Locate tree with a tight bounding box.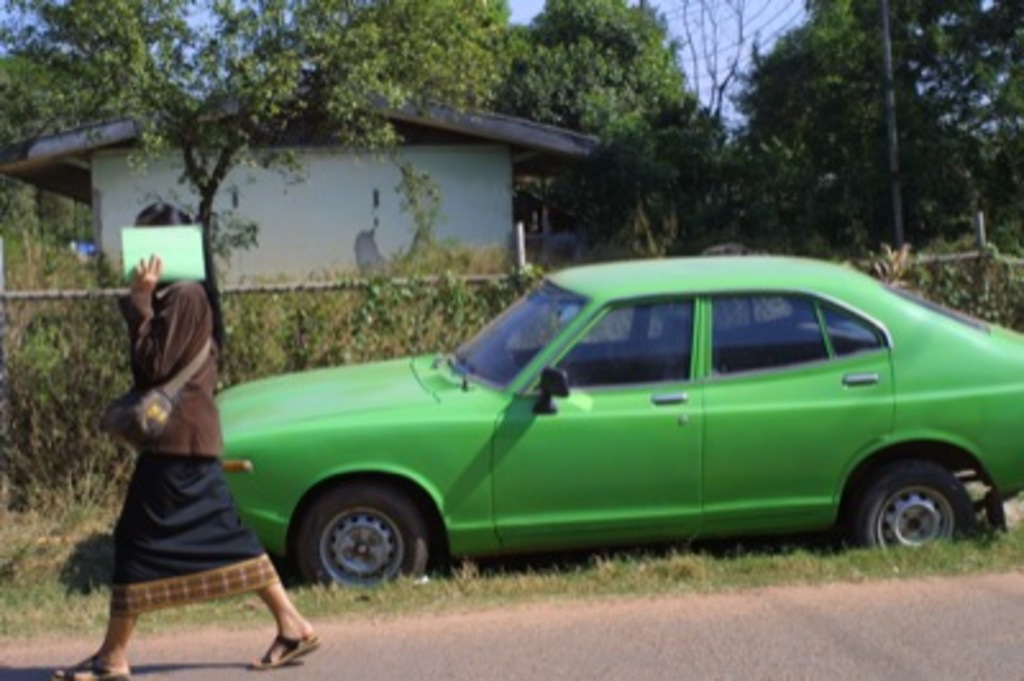
bbox=(671, 18, 1014, 261).
